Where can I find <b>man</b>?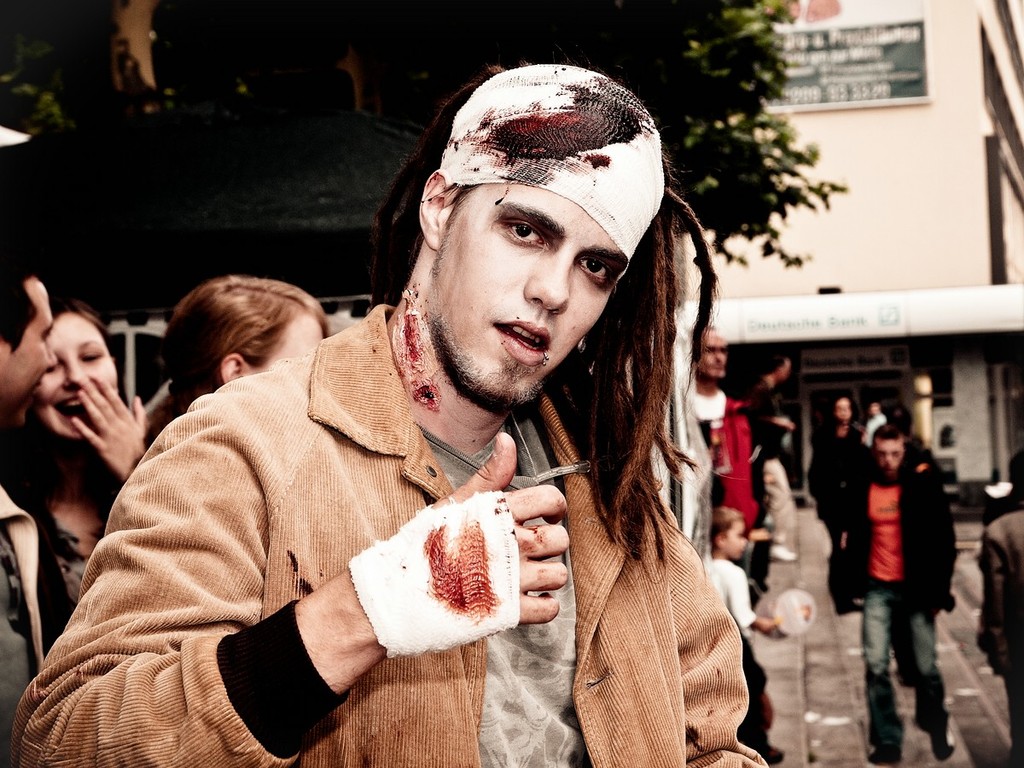
You can find it at {"left": 60, "top": 79, "right": 776, "bottom": 745}.
